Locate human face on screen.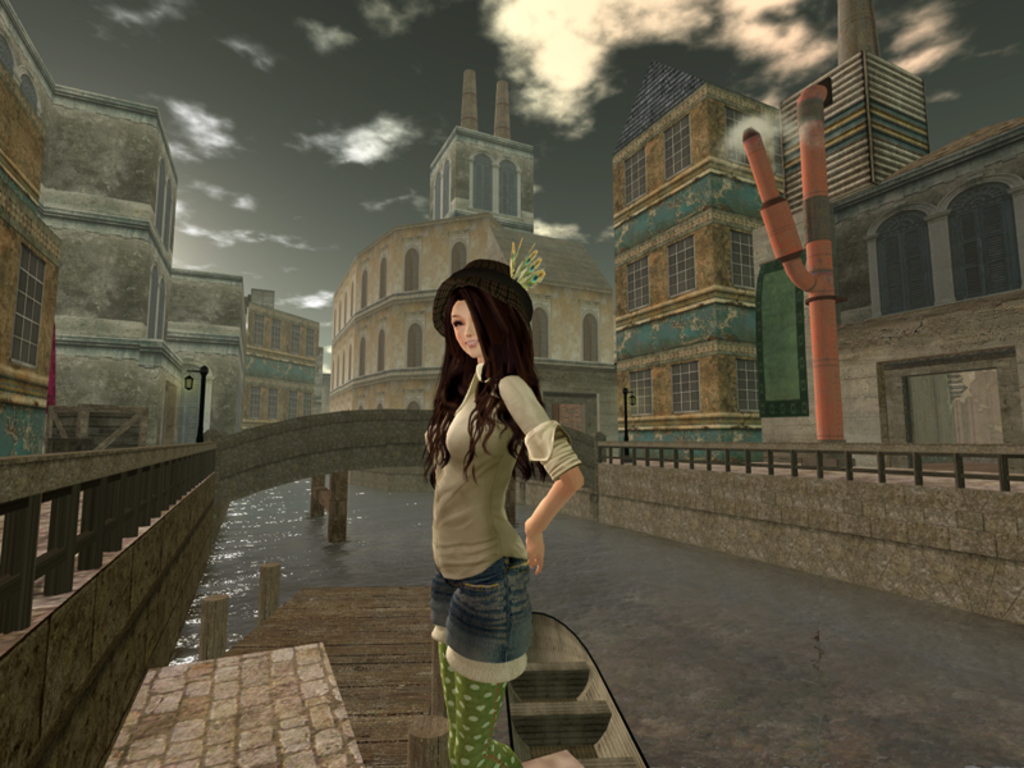
On screen at Rect(447, 300, 483, 362).
